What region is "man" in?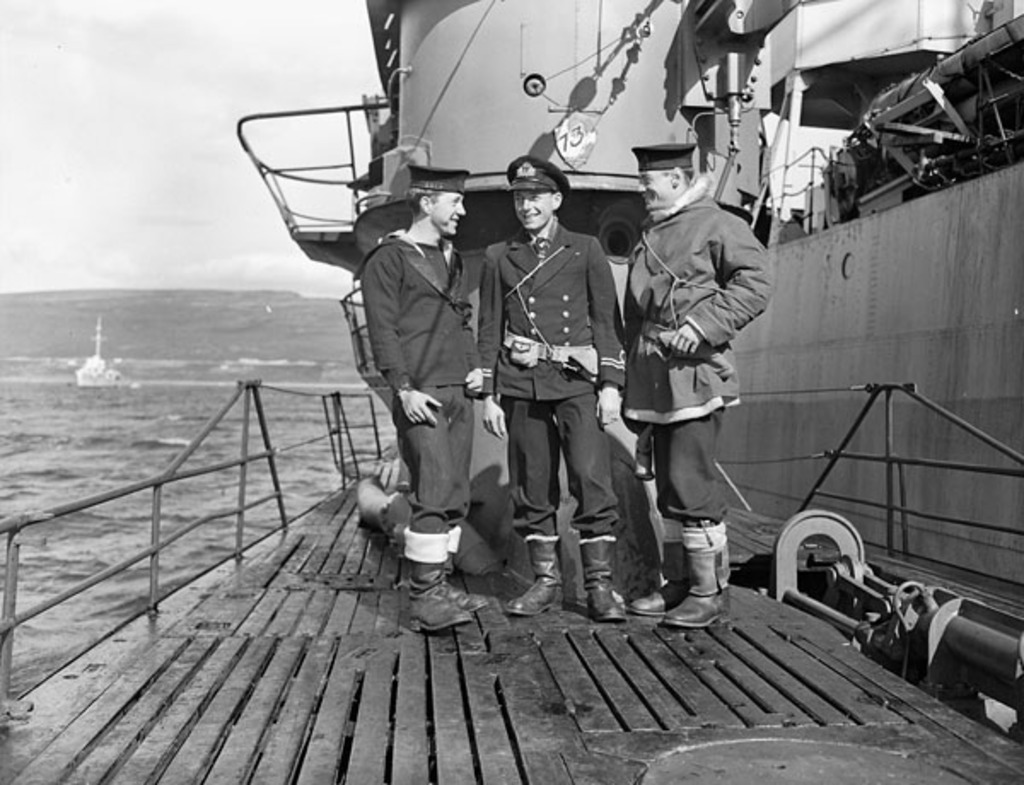
[352,167,488,631].
